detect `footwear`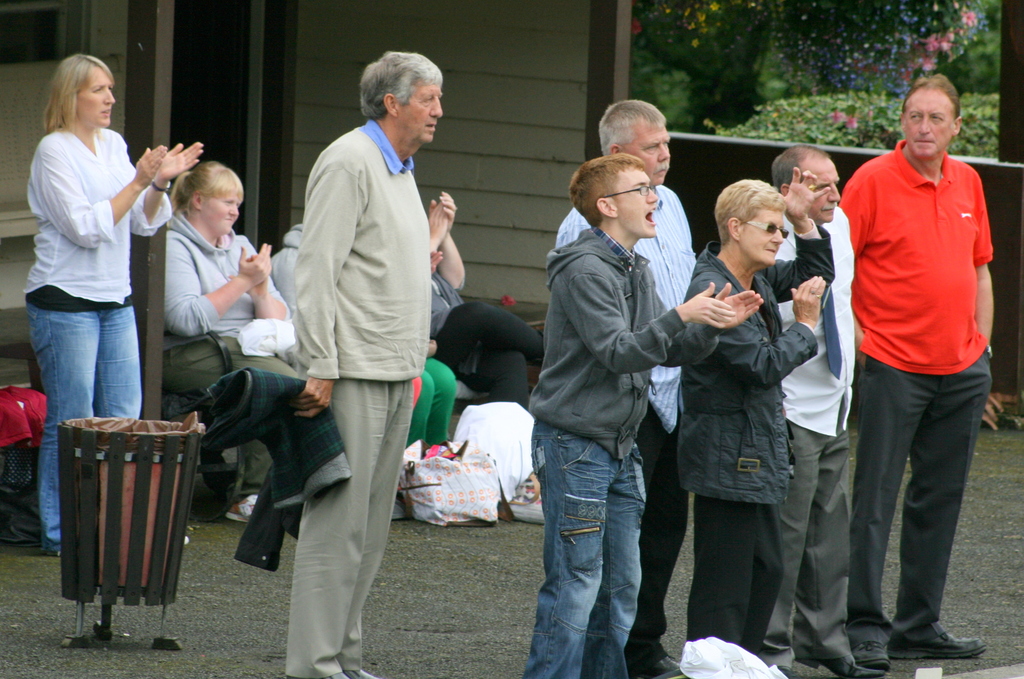
[left=853, top=645, right=894, bottom=666]
